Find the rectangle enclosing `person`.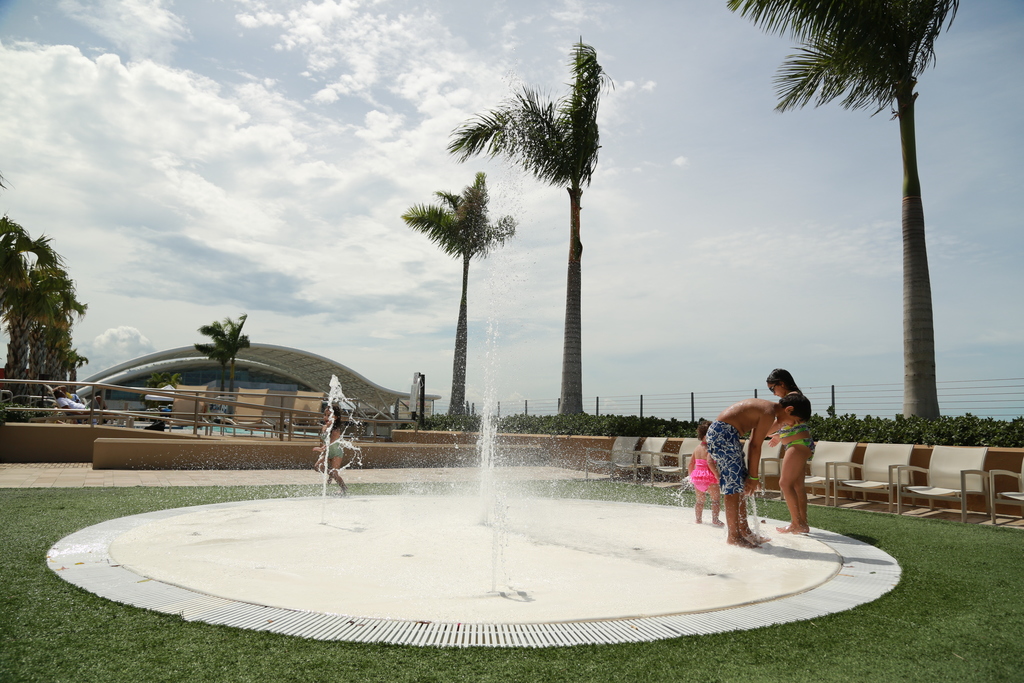
crop(771, 356, 824, 530).
